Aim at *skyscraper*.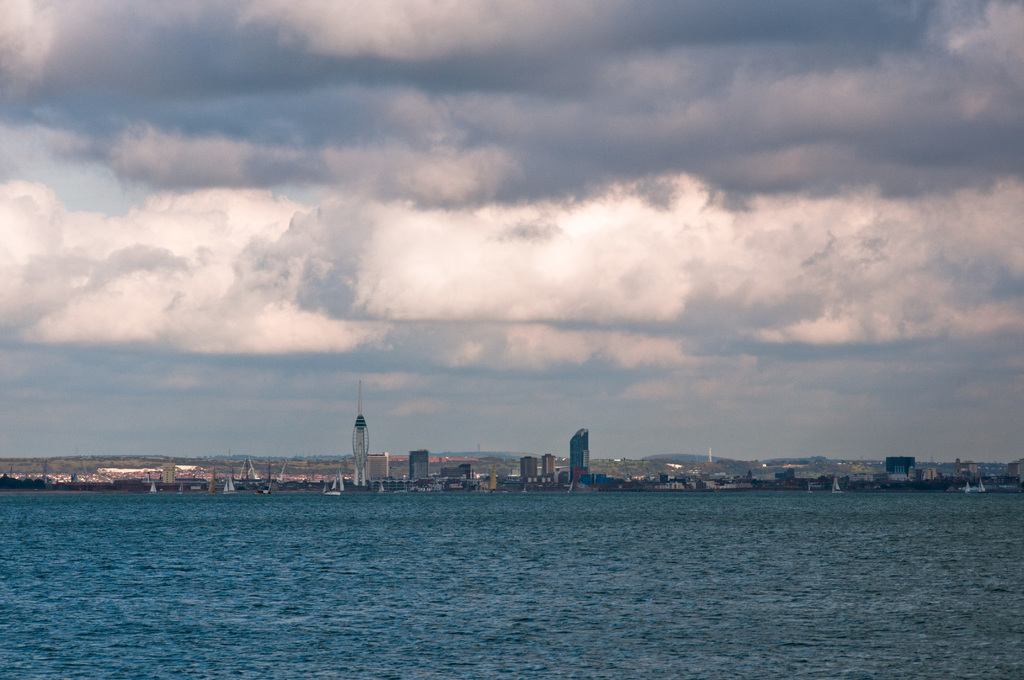
Aimed at 350, 384, 369, 490.
